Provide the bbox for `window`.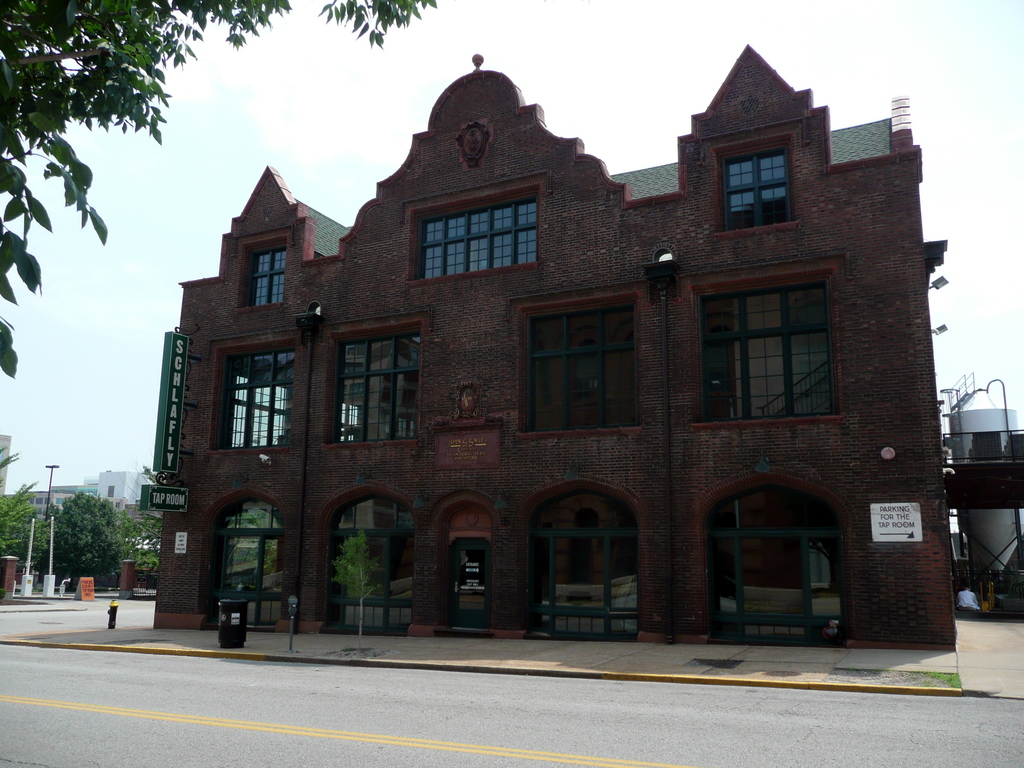
x1=35 y1=497 x2=44 y2=504.
